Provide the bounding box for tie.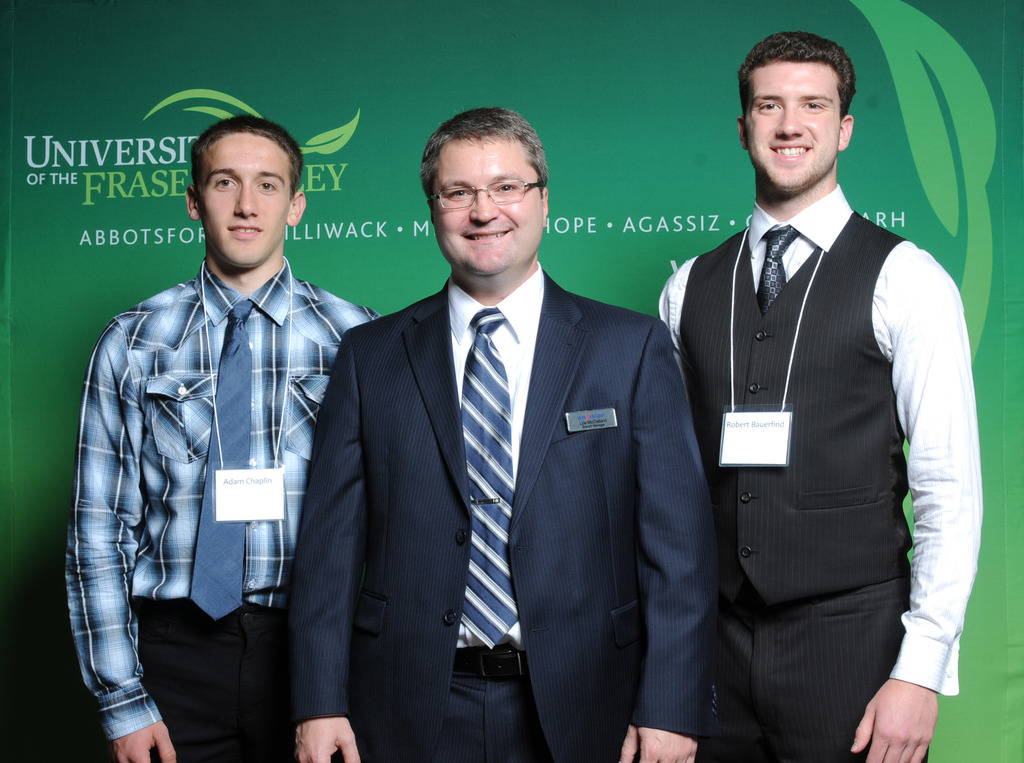
box(188, 302, 255, 625).
